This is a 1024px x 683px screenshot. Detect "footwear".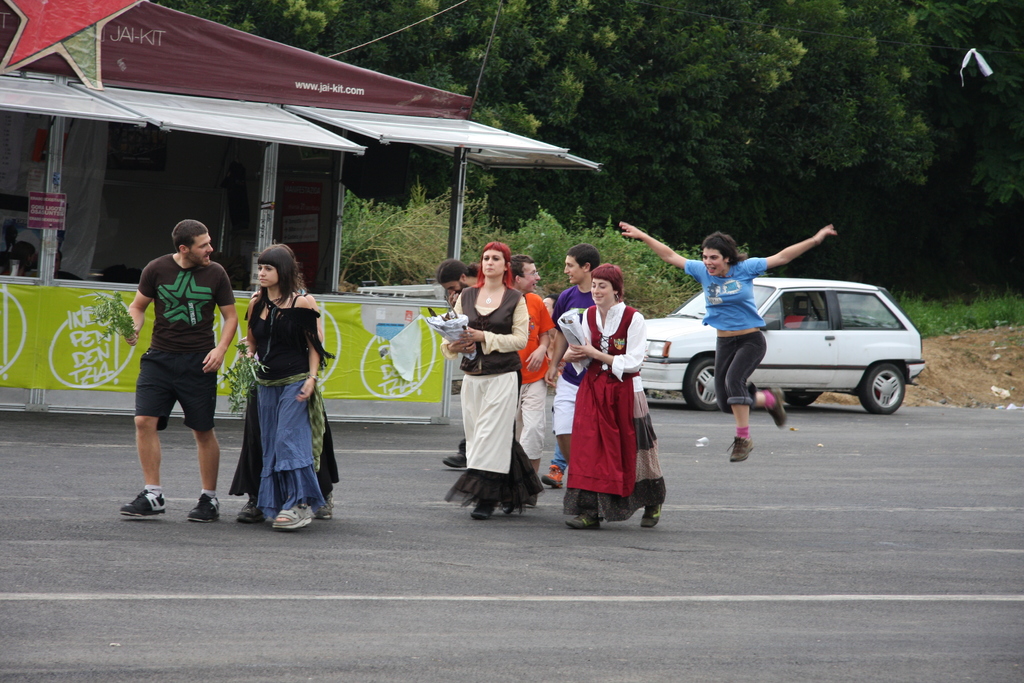
Rect(729, 436, 756, 458).
